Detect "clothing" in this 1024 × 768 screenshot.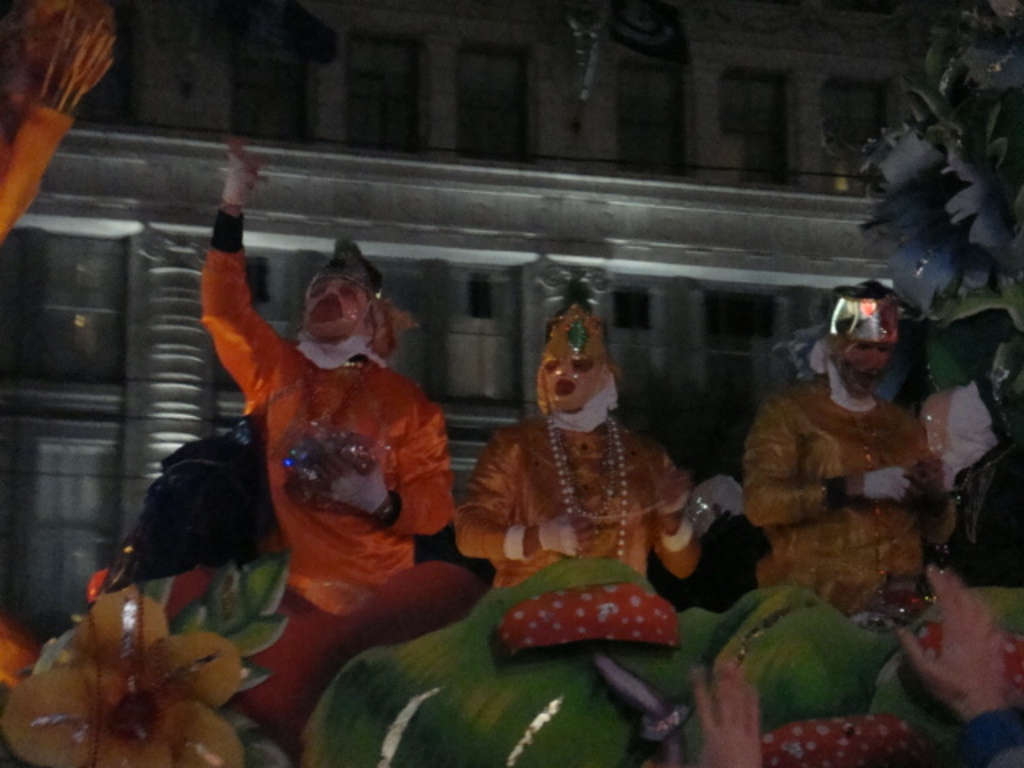
Detection: bbox=[453, 378, 698, 592].
